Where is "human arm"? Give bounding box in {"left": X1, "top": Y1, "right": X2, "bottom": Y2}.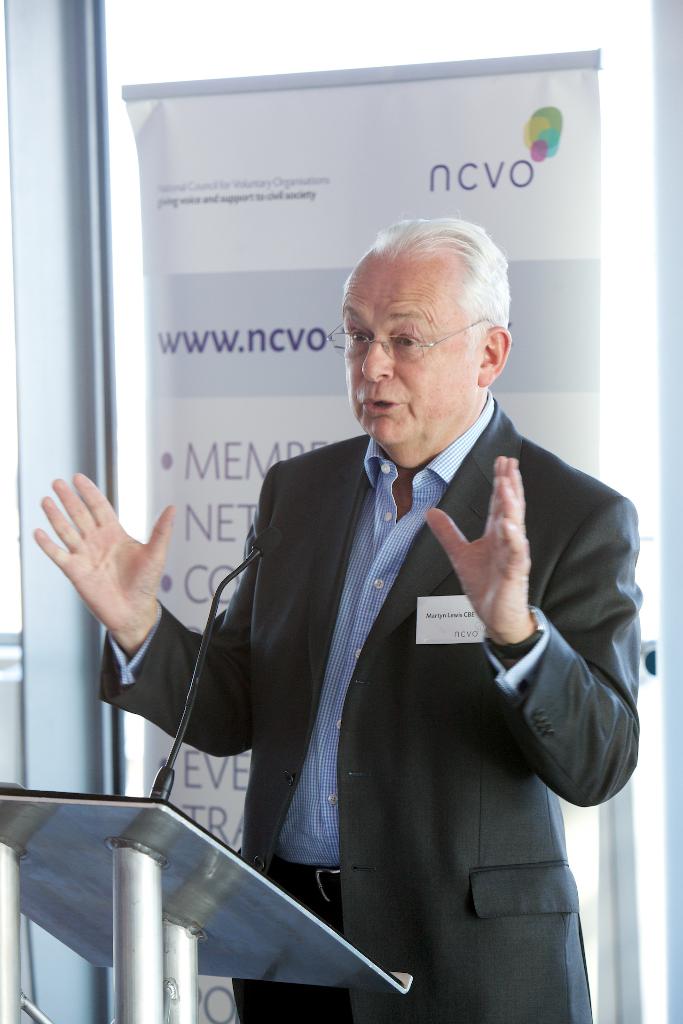
{"left": 415, "top": 445, "right": 651, "bottom": 807}.
